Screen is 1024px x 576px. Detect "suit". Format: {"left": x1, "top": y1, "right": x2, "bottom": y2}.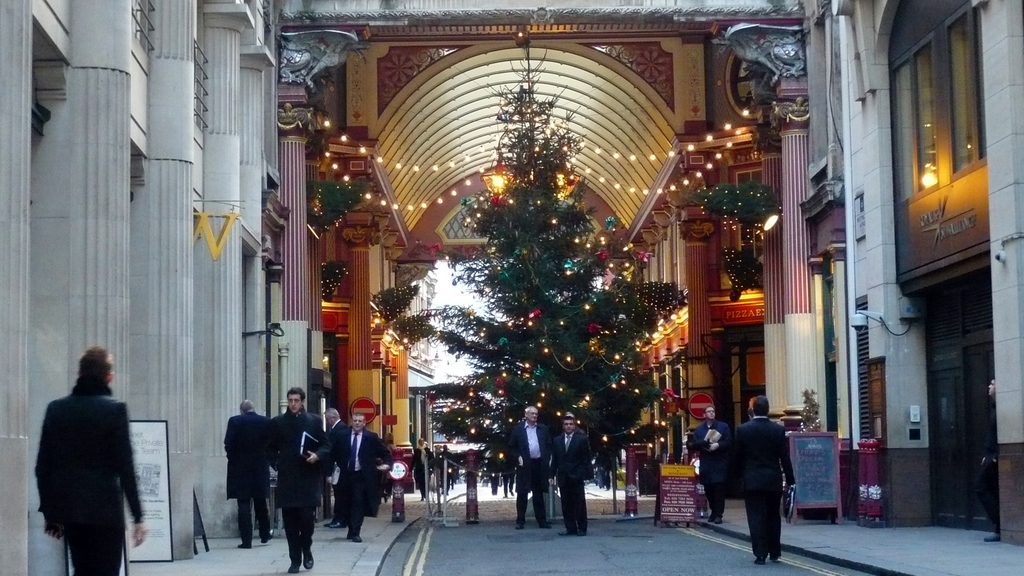
{"left": 330, "top": 422, "right": 339, "bottom": 476}.
